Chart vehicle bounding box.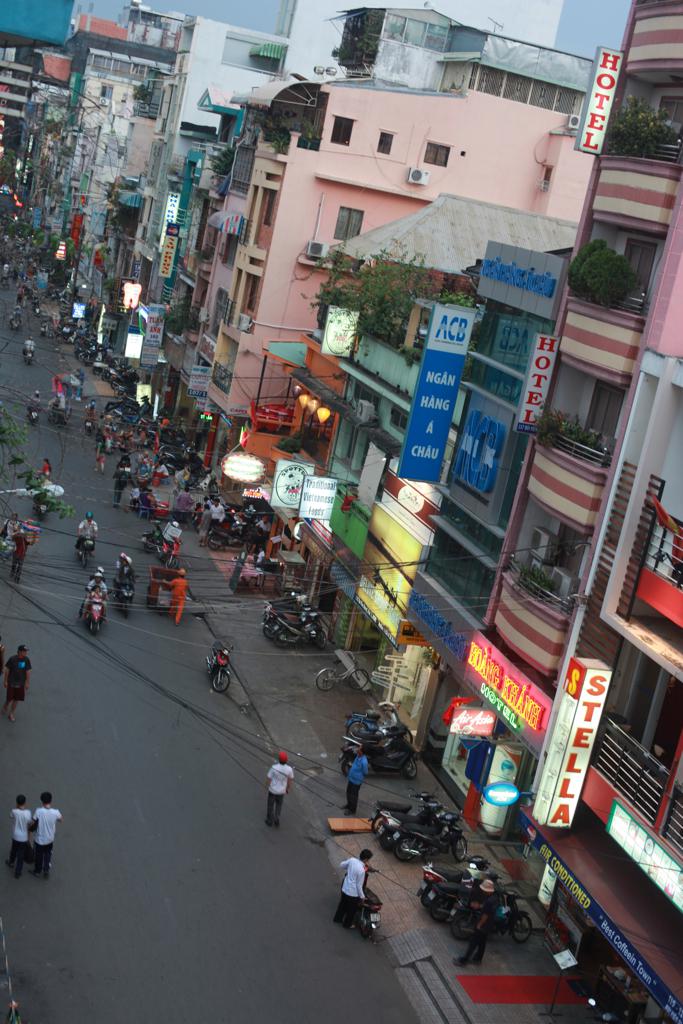
Charted: [x1=335, y1=717, x2=412, y2=745].
